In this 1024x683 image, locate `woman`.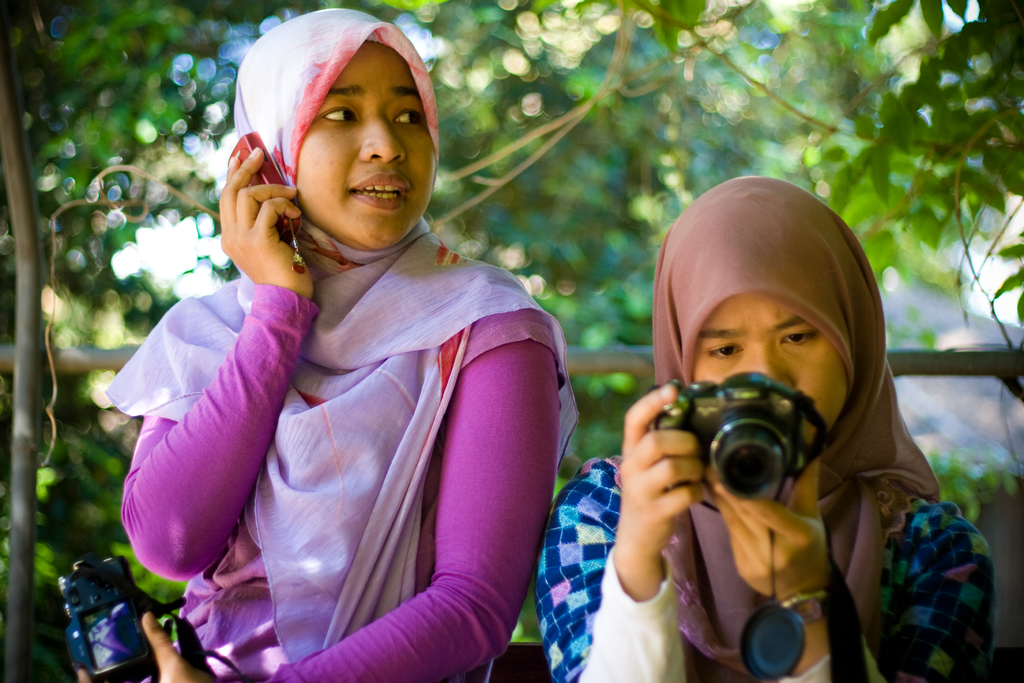
Bounding box: 212/4/563/679.
